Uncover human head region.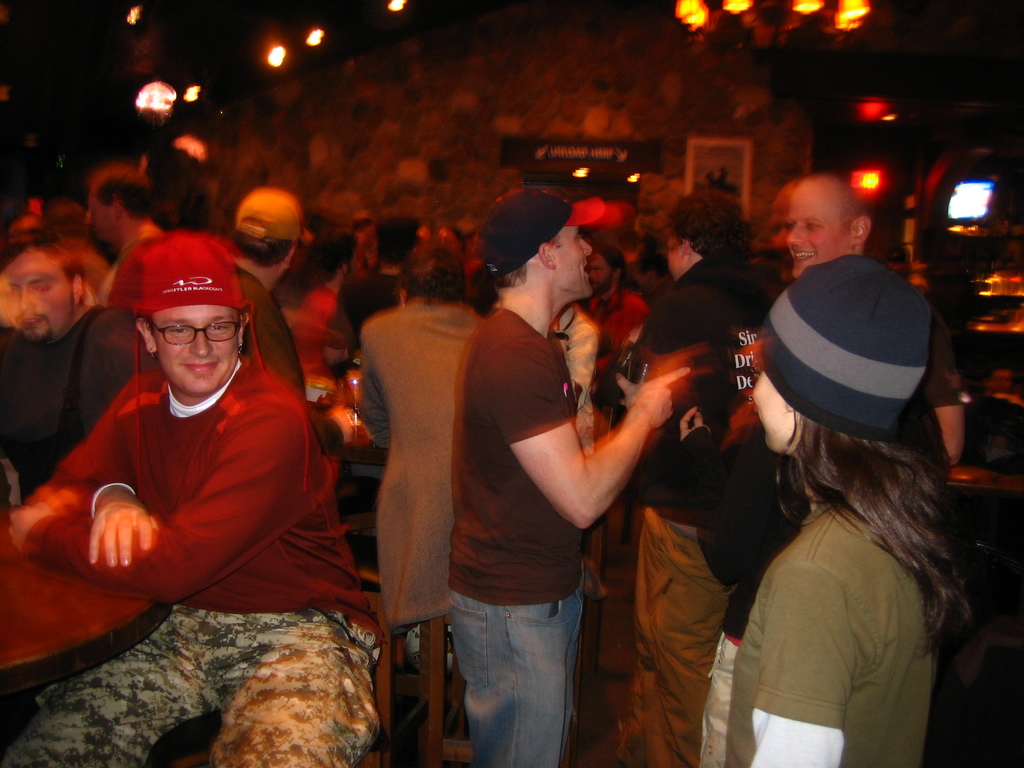
Uncovered: 374:217:411:268.
